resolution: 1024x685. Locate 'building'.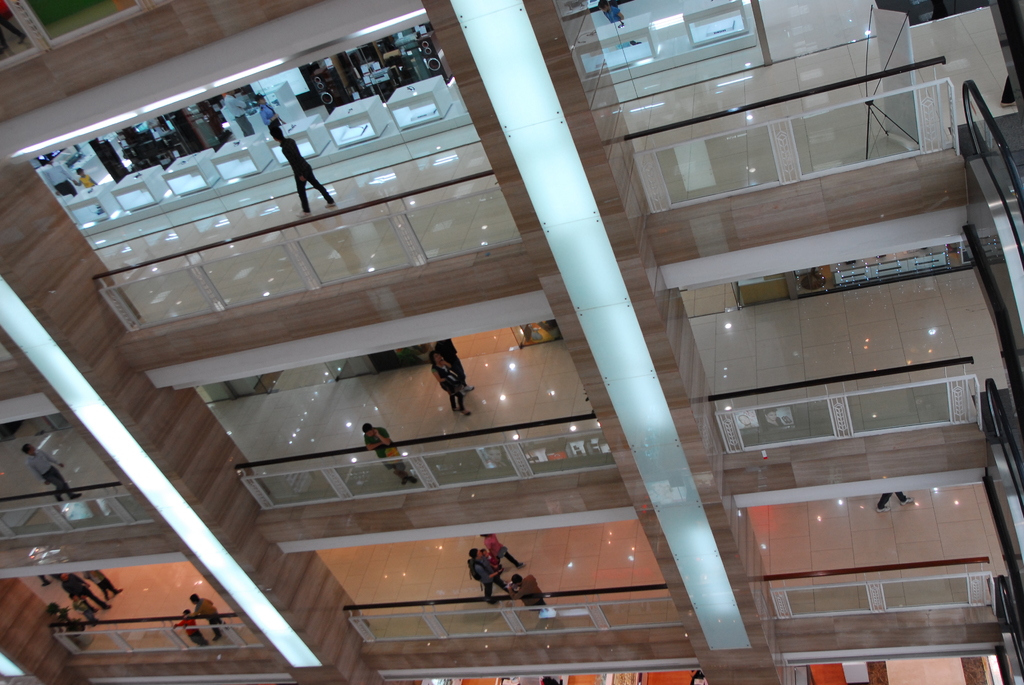
detection(0, 0, 1023, 684).
